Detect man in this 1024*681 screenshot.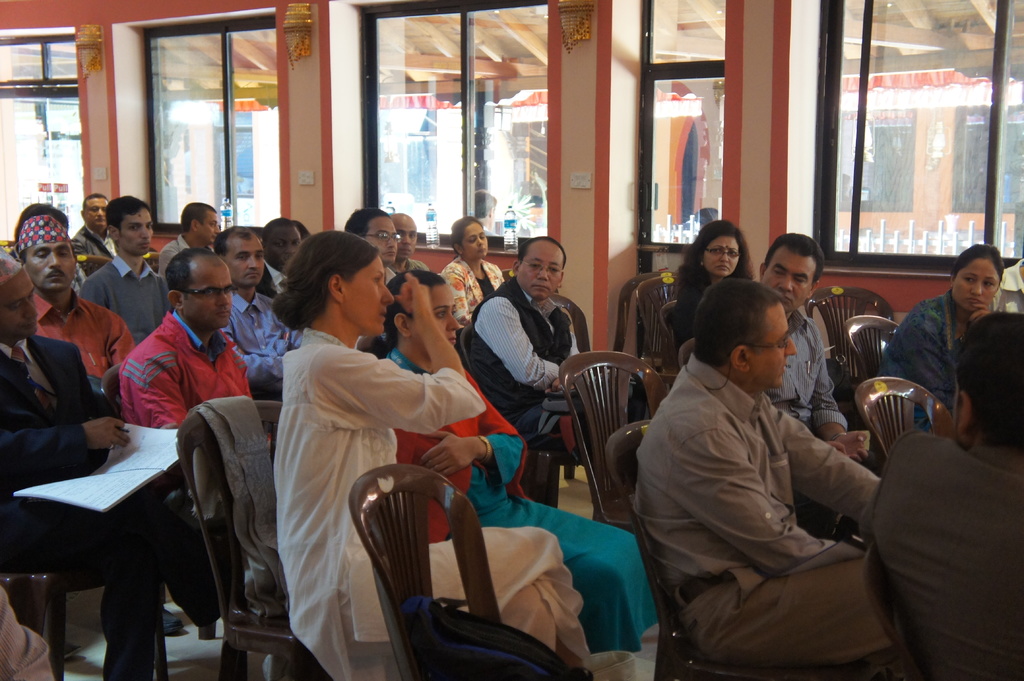
Detection: bbox=[120, 250, 263, 440].
